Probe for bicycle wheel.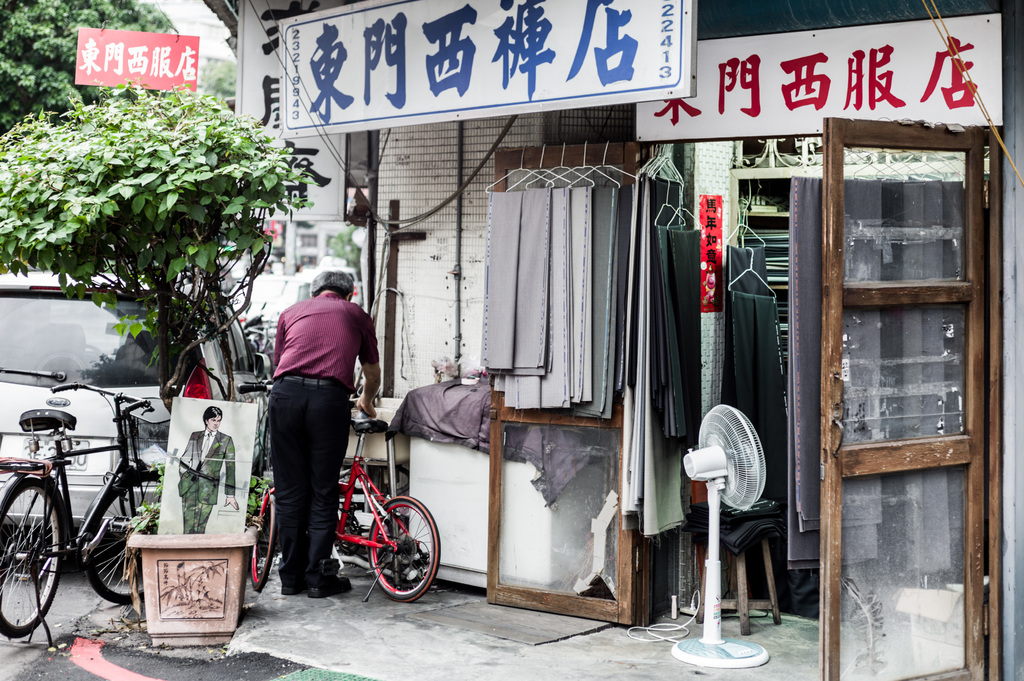
Probe result: detection(249, 485, 282, 593).
